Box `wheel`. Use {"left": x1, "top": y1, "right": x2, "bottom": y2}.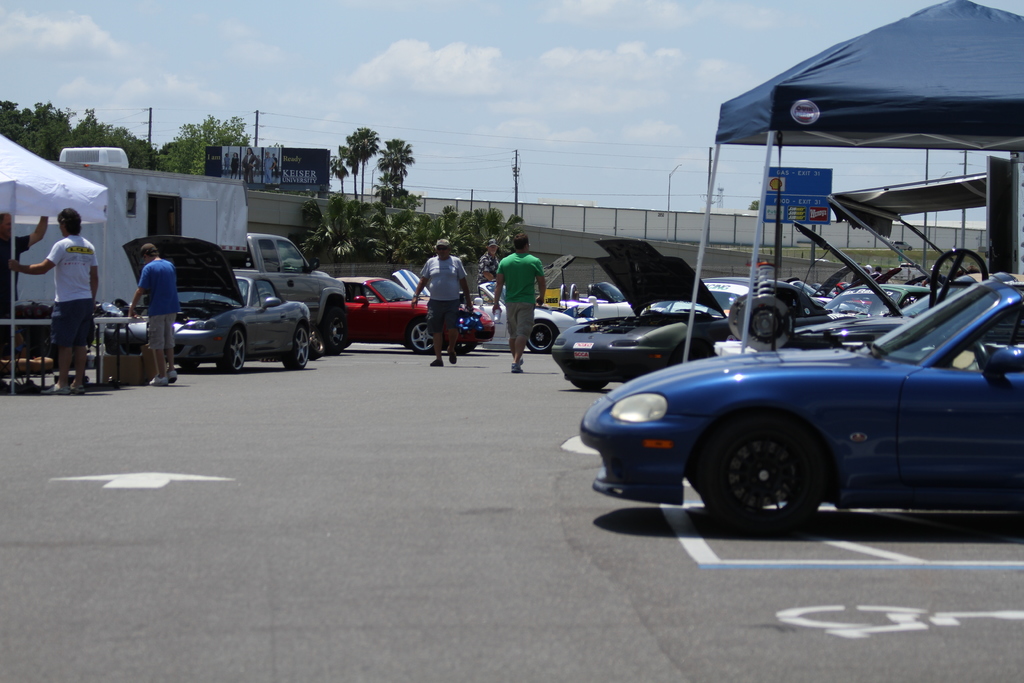
{"left": 218, "top": 327, "right": 245, "bottom": 374}.
